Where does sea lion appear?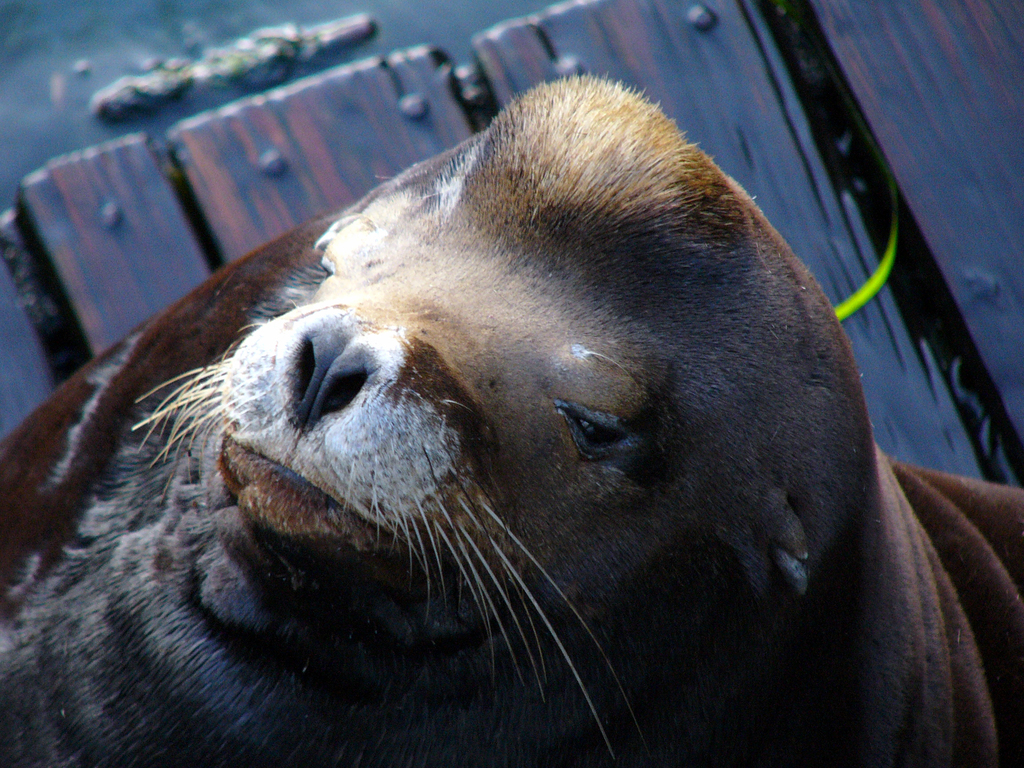
Appears at <bbox>0, 74, 1020, 767</bbox>.
